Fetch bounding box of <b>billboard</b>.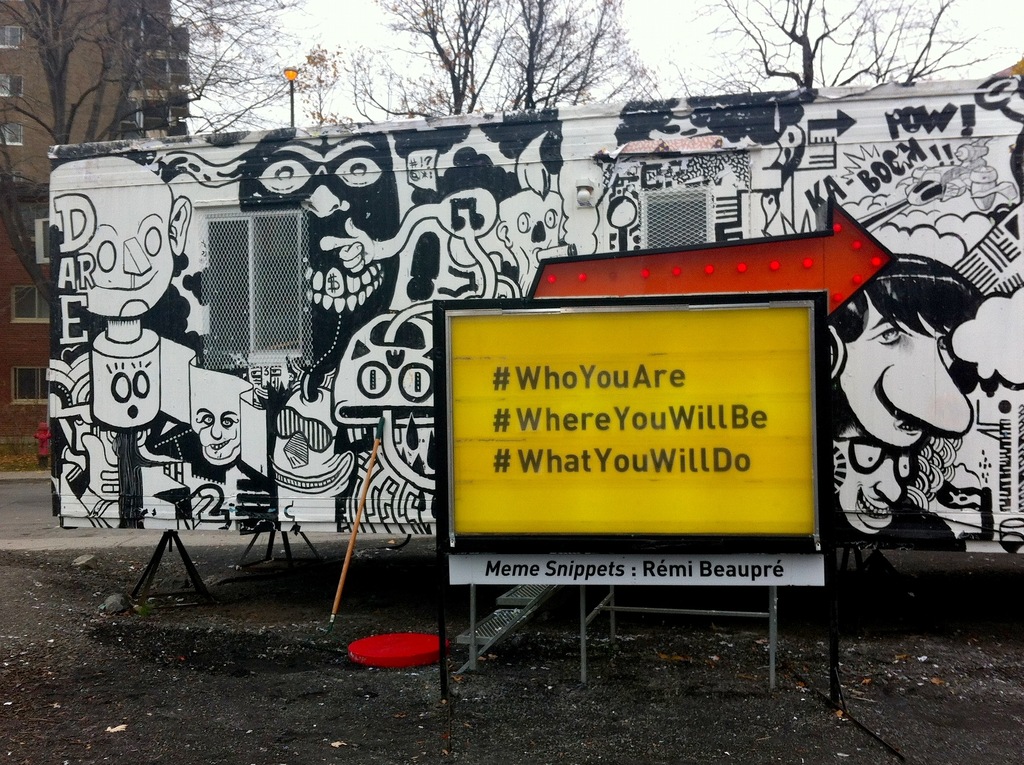
Bbox: <bbox>44, 74, 1022, 554</bbox>.
